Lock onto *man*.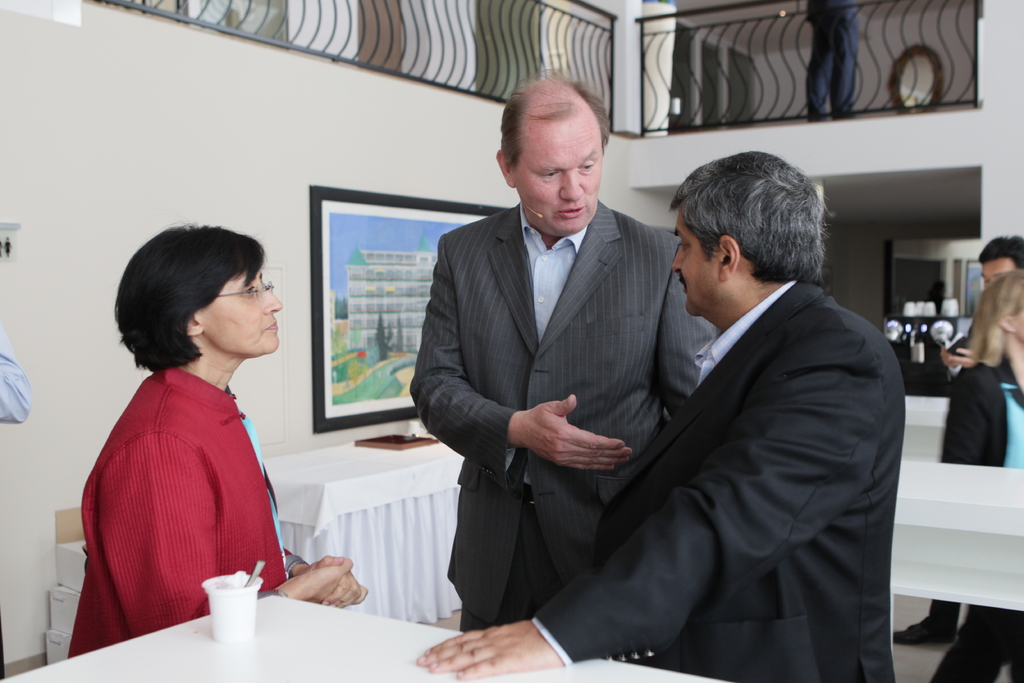
Locked: detection(886, 235, 1023, 646).
